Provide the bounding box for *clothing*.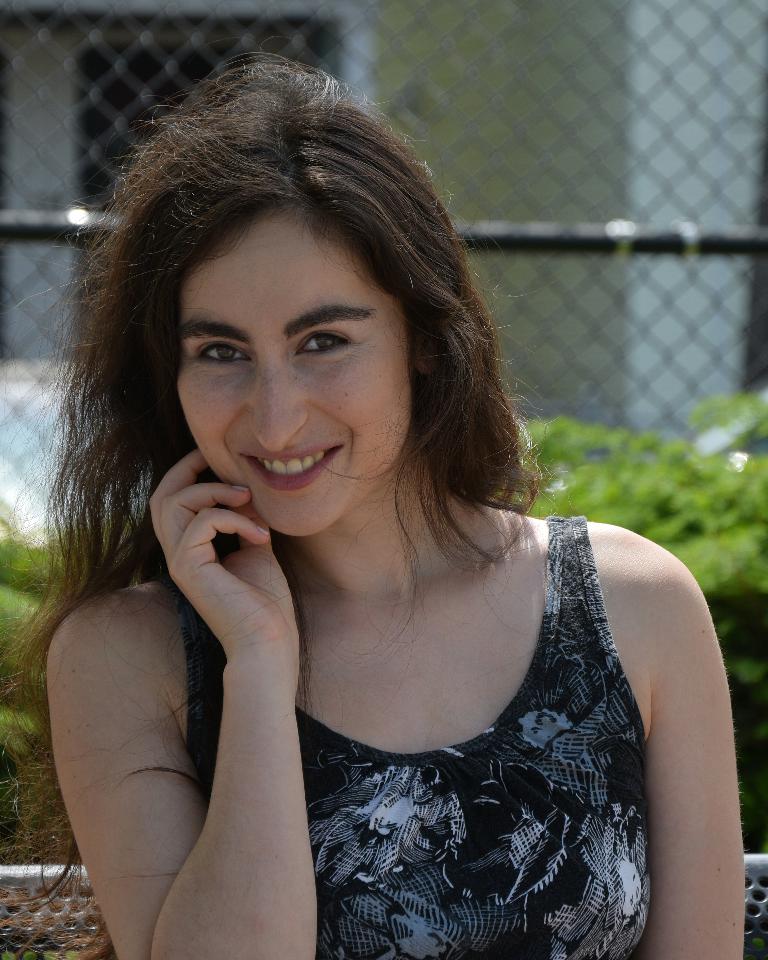
locate(216, 524, 701, 951).
